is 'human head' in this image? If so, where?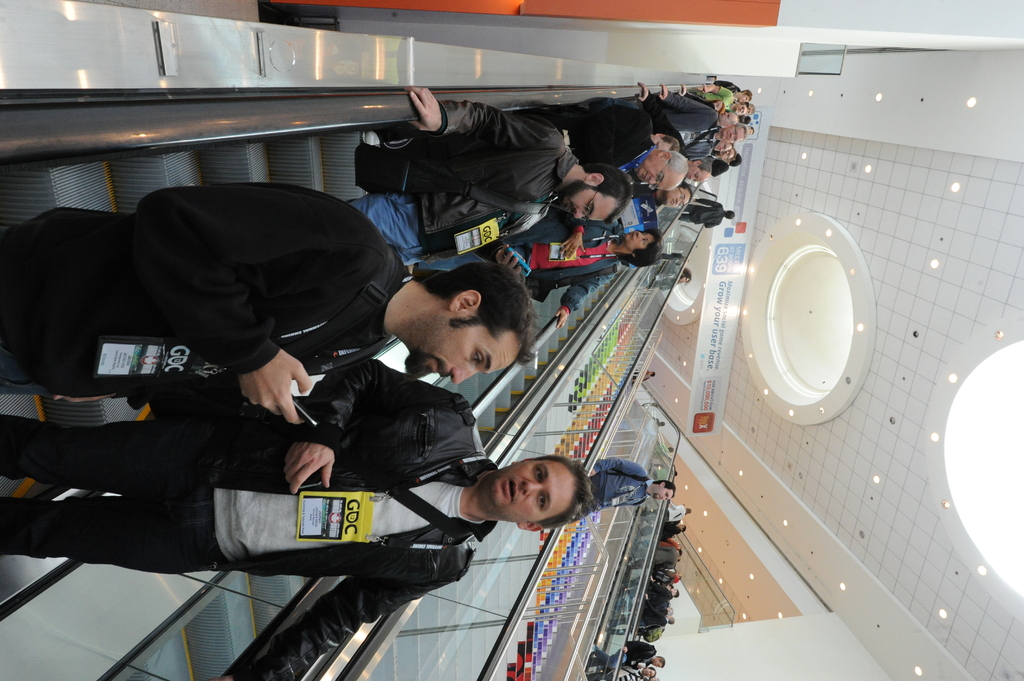
Yes, at 678 522 687 532.
